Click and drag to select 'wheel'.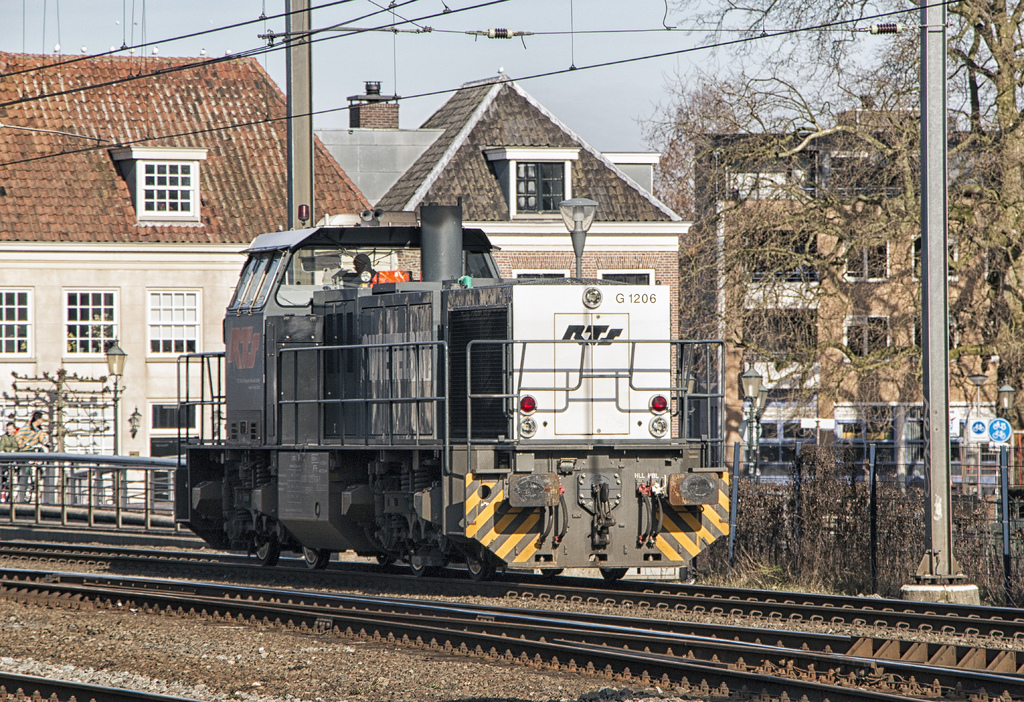
Selection: [left=301, top=546, right=330, bottom=573].
